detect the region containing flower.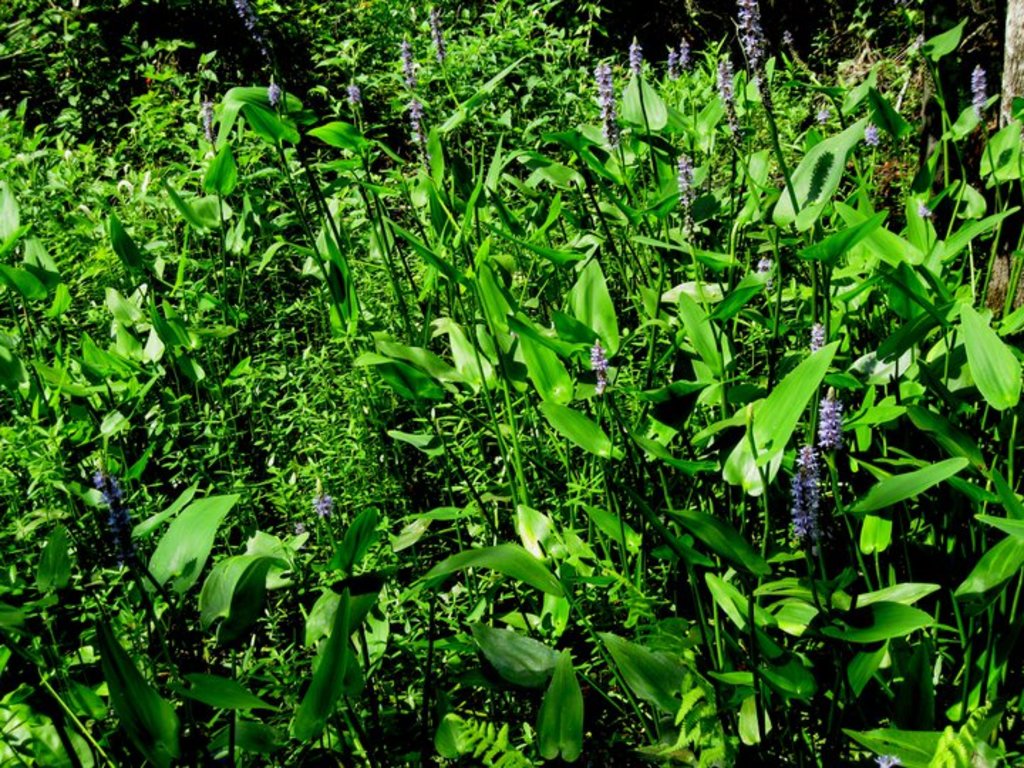
(916,199,933,219).
